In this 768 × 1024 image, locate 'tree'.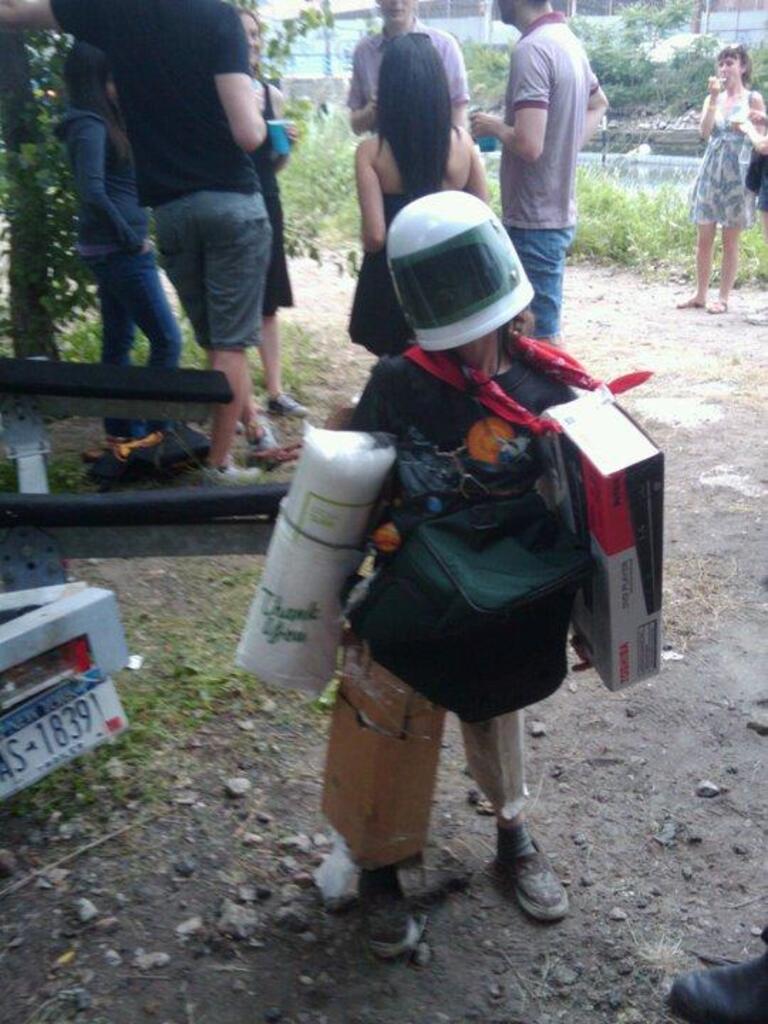
Bounding box: 0/0/330/363.
